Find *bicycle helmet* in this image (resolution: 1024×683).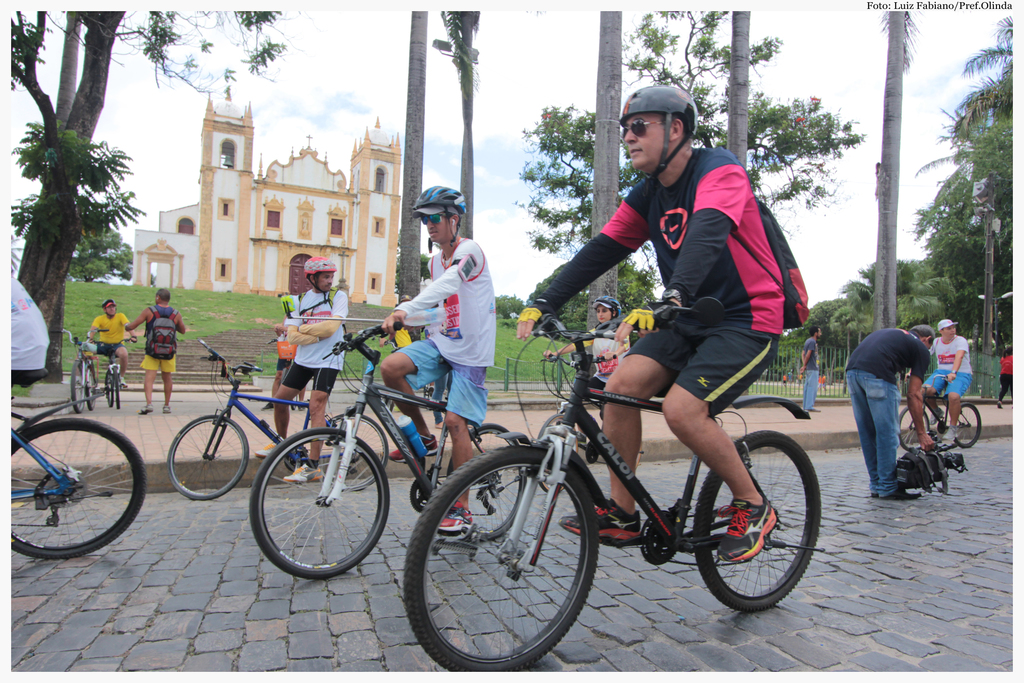
region(309, 255, 334, 290).
